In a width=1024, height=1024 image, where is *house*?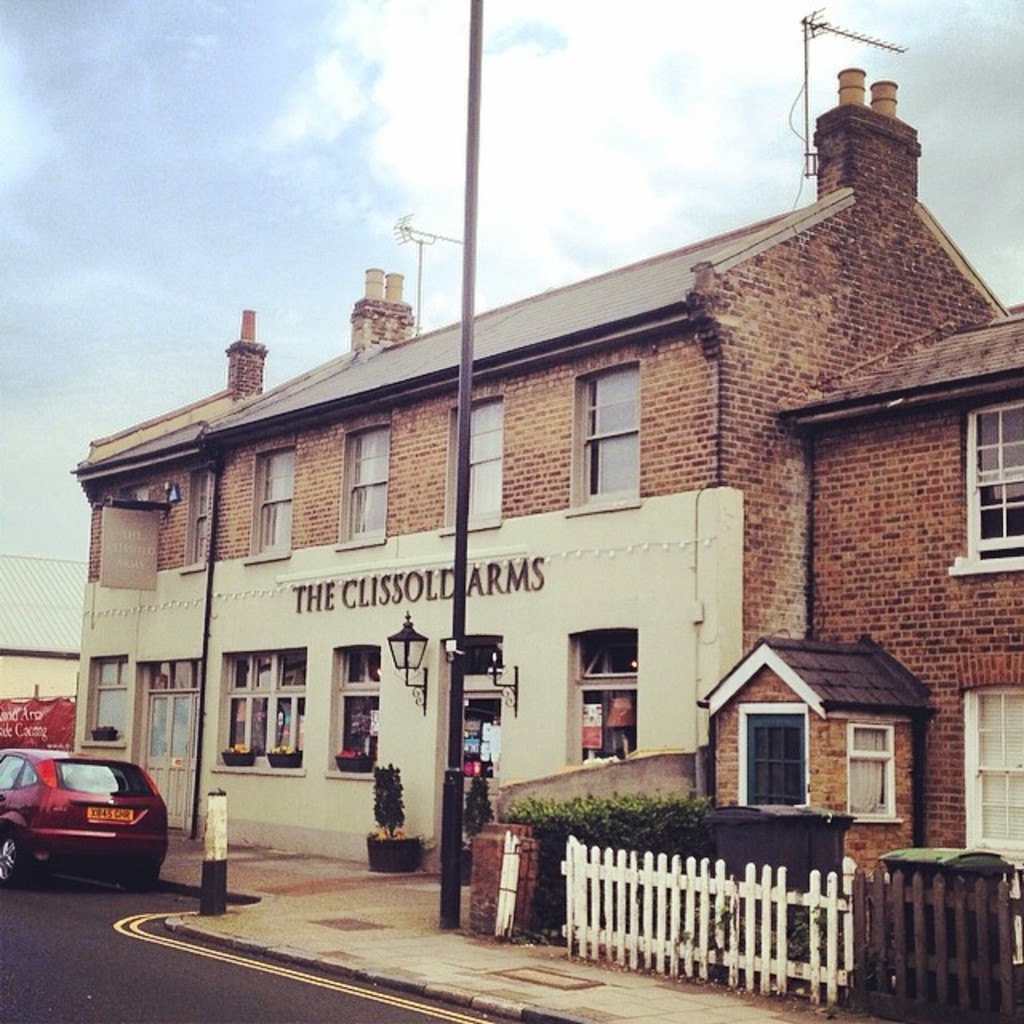
rect(776, 299, 1022, 958).
